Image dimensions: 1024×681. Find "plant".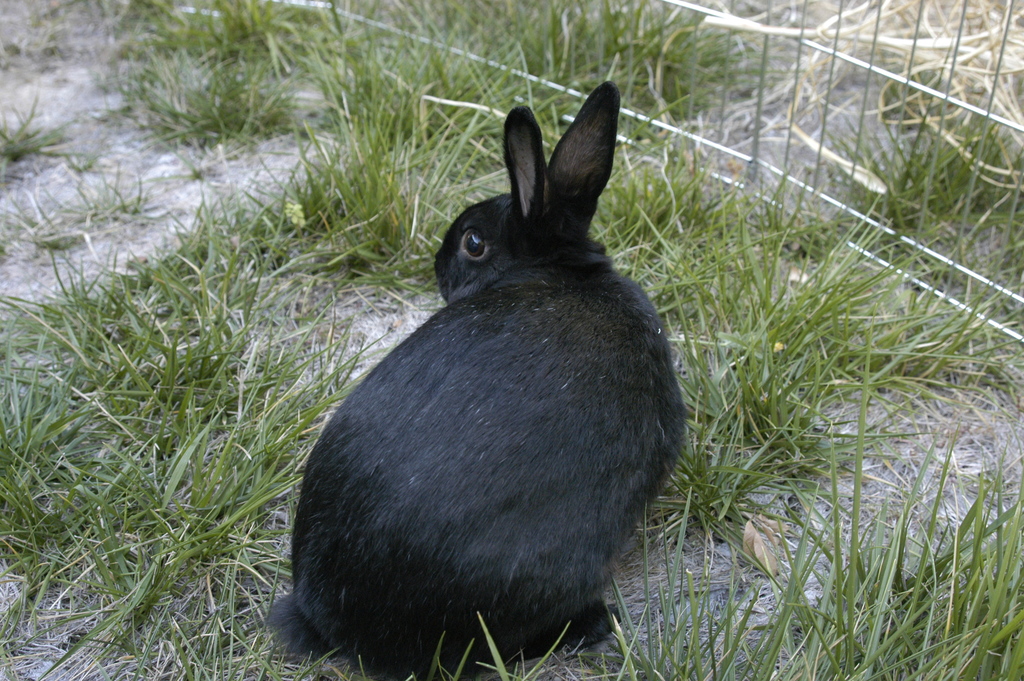
locate(652, 379, 818, 571).
